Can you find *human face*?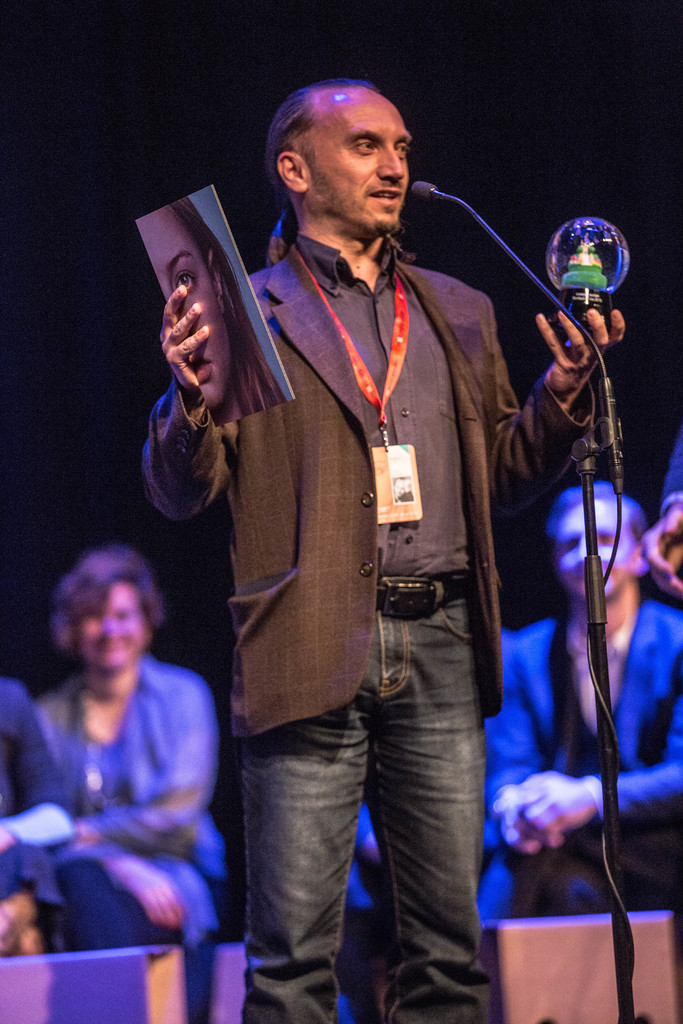
Yes, bounding box: [x1=72, y1=579, x2=147, y2=678].
